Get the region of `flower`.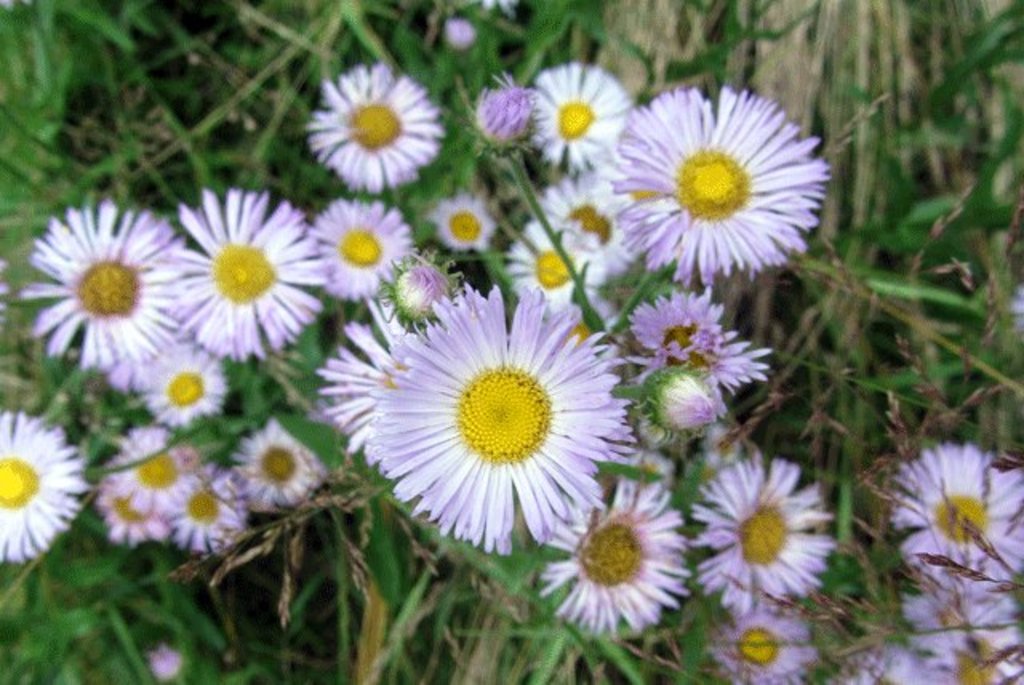
l=534, t=475, r=678, b=627.
